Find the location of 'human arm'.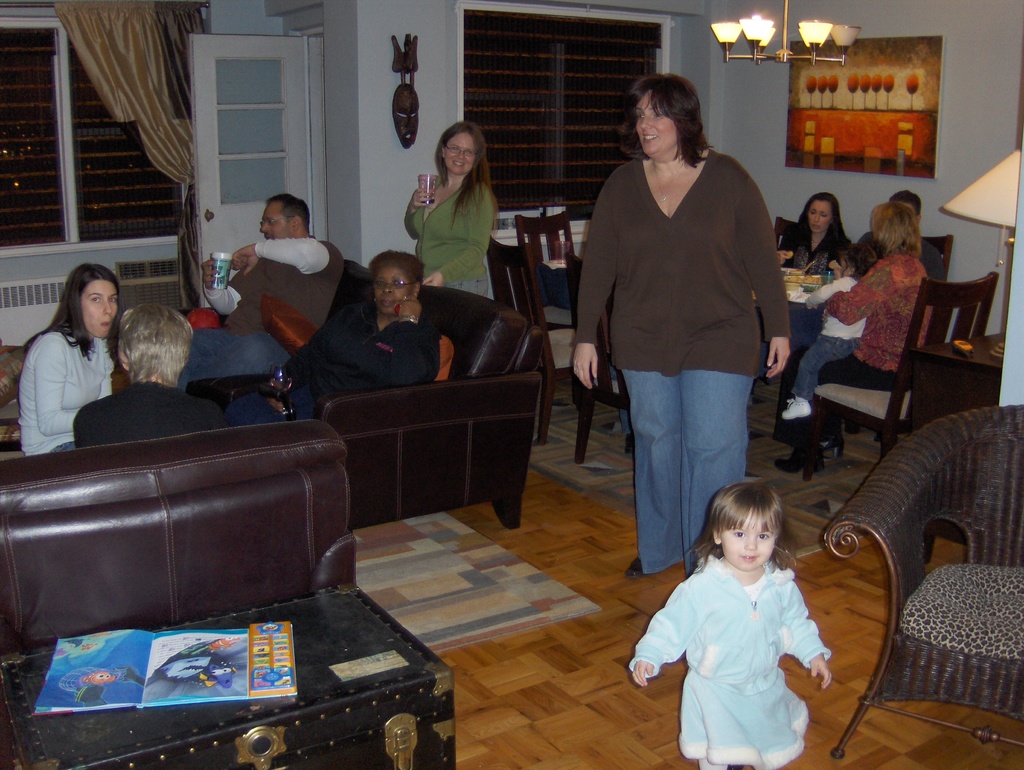
Location: {"x1": 21, "y1": 336, "x2": 101, "y2": 450}.
